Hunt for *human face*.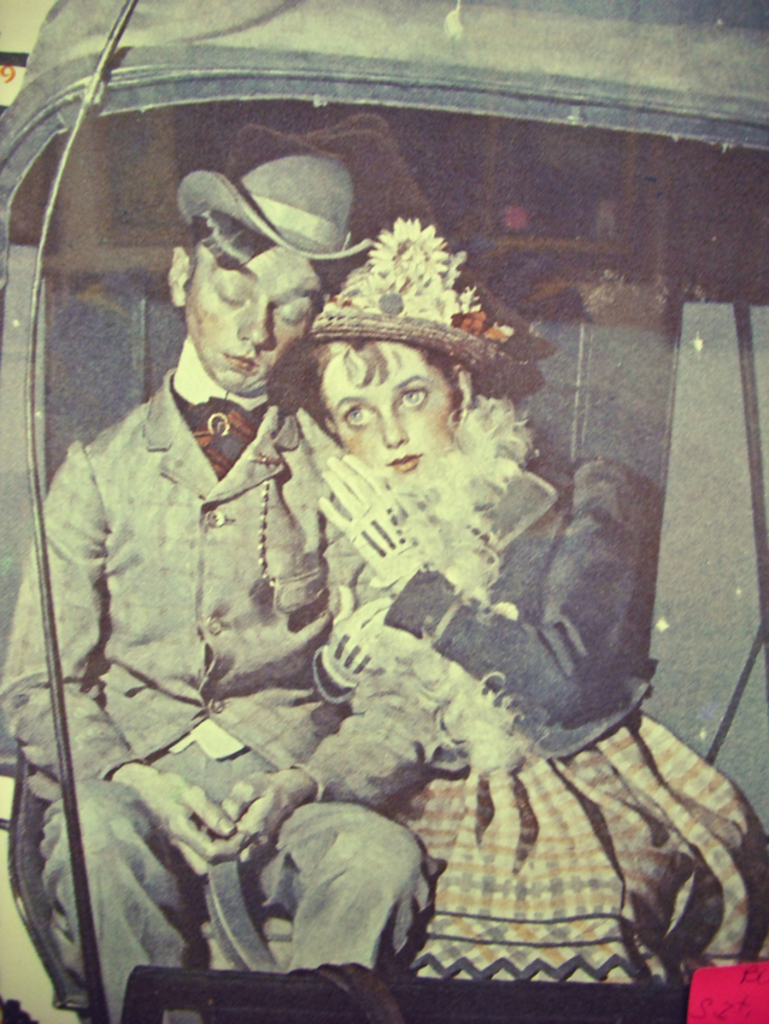
Hunted down at bbox=(325, 345, 454, 476).
